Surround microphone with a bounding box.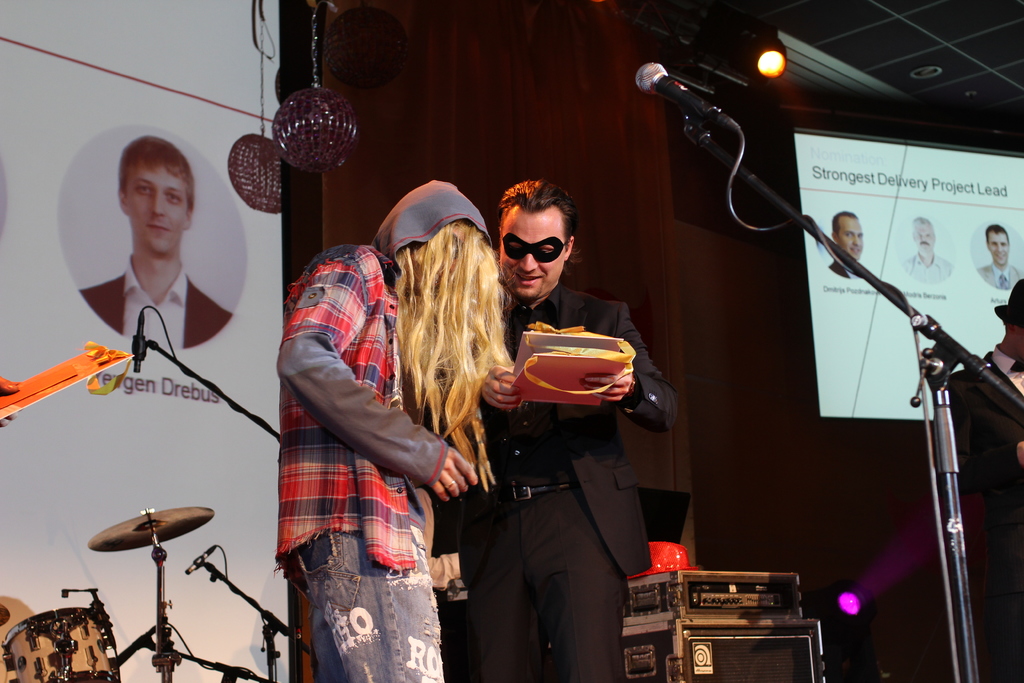
632:64:741:135.
